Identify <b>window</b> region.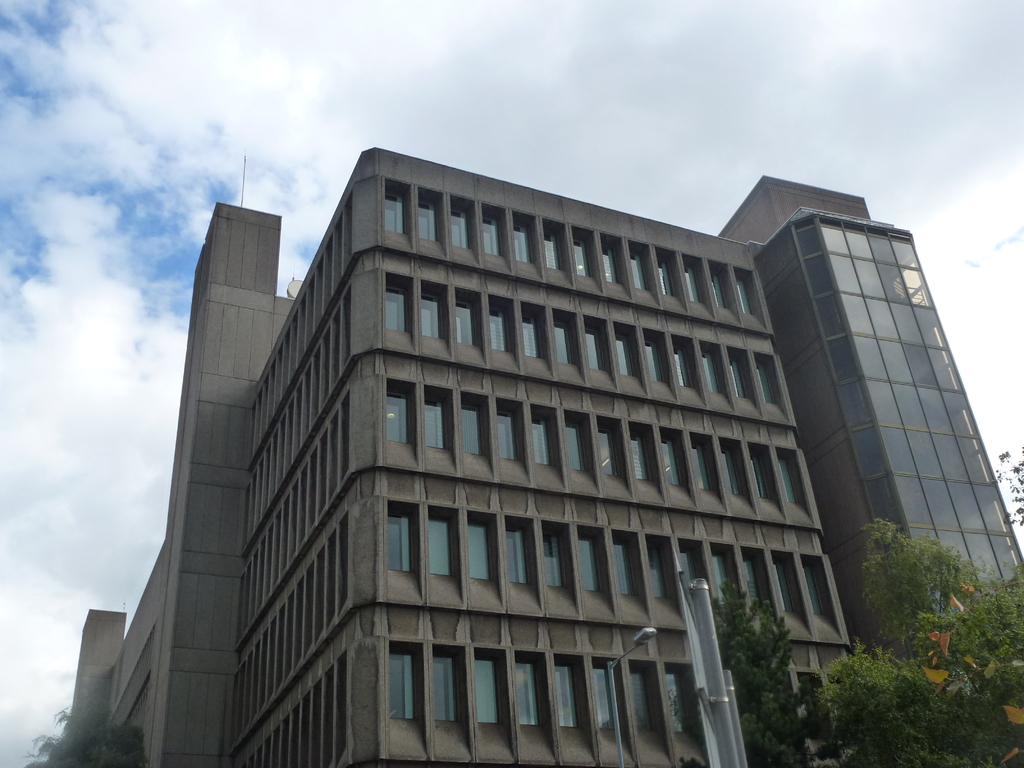
Region: 481,212,500,259.
